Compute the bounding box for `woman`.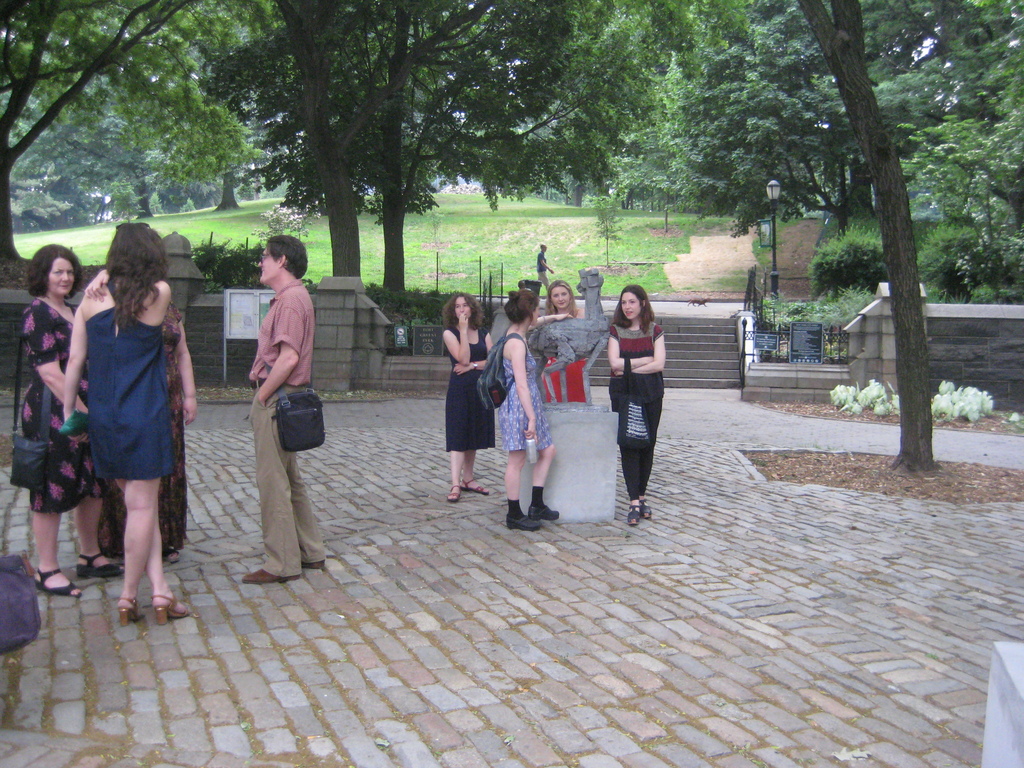
rect(437, 294, 493, 502).
